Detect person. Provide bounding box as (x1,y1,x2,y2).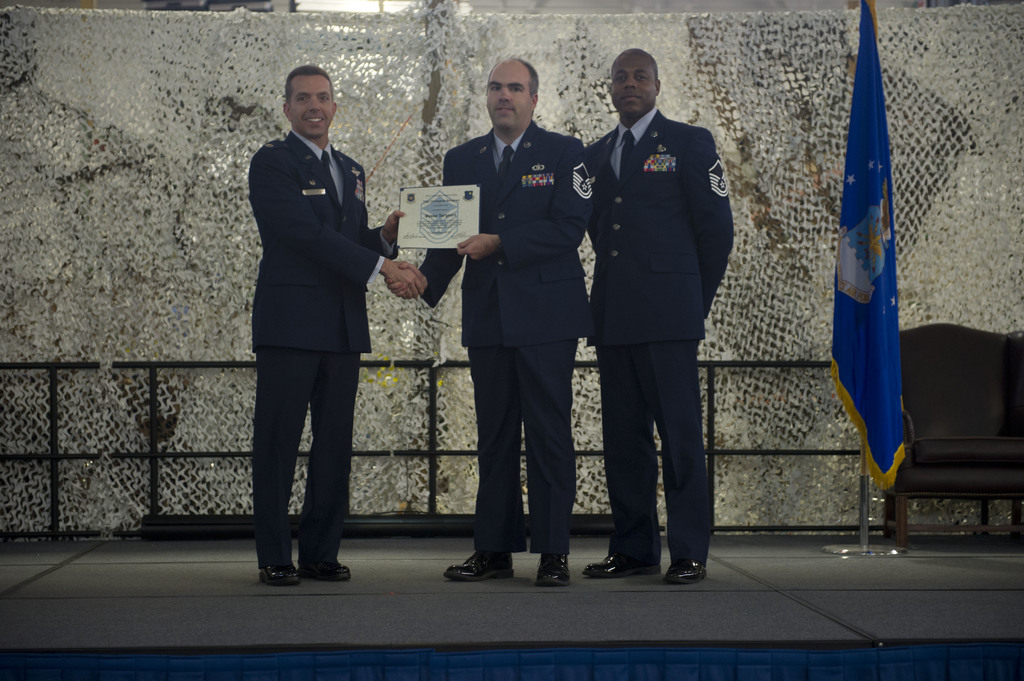
(573,34,744,584).
